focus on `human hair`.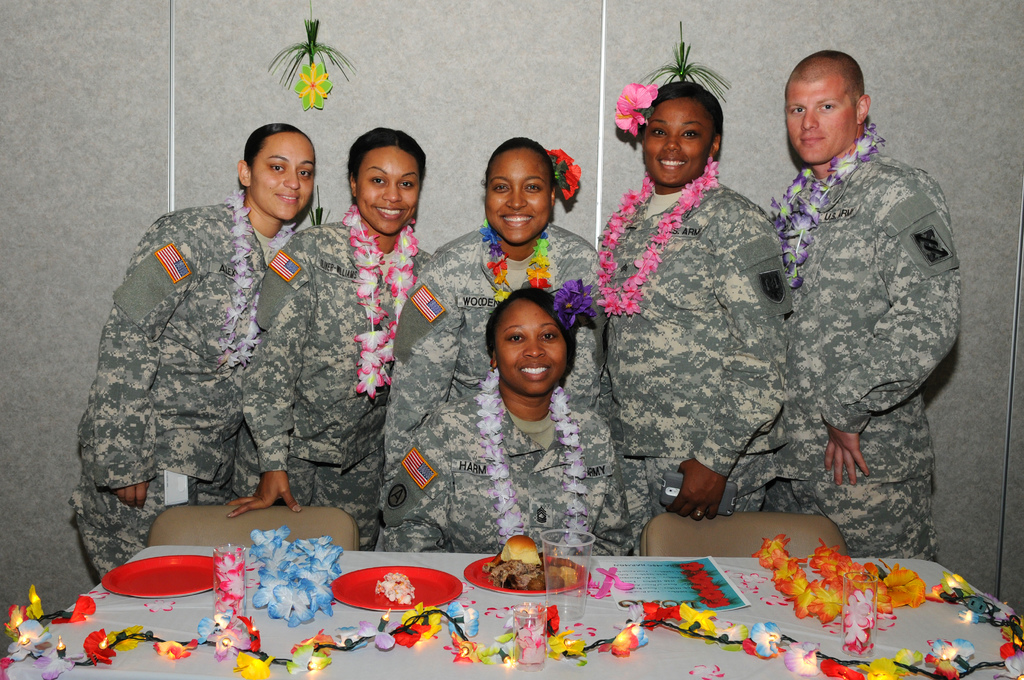
Focused at pyautogui.locateOnScreen(783, 48, 867, 110).
